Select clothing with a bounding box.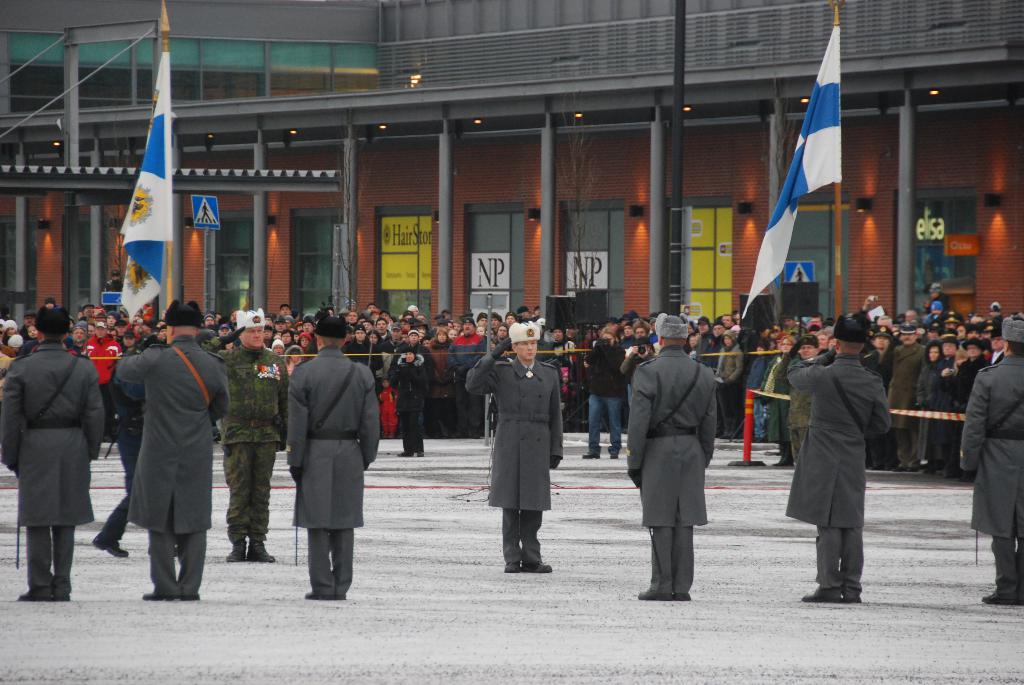
<box>380,338,431,468</box>.
